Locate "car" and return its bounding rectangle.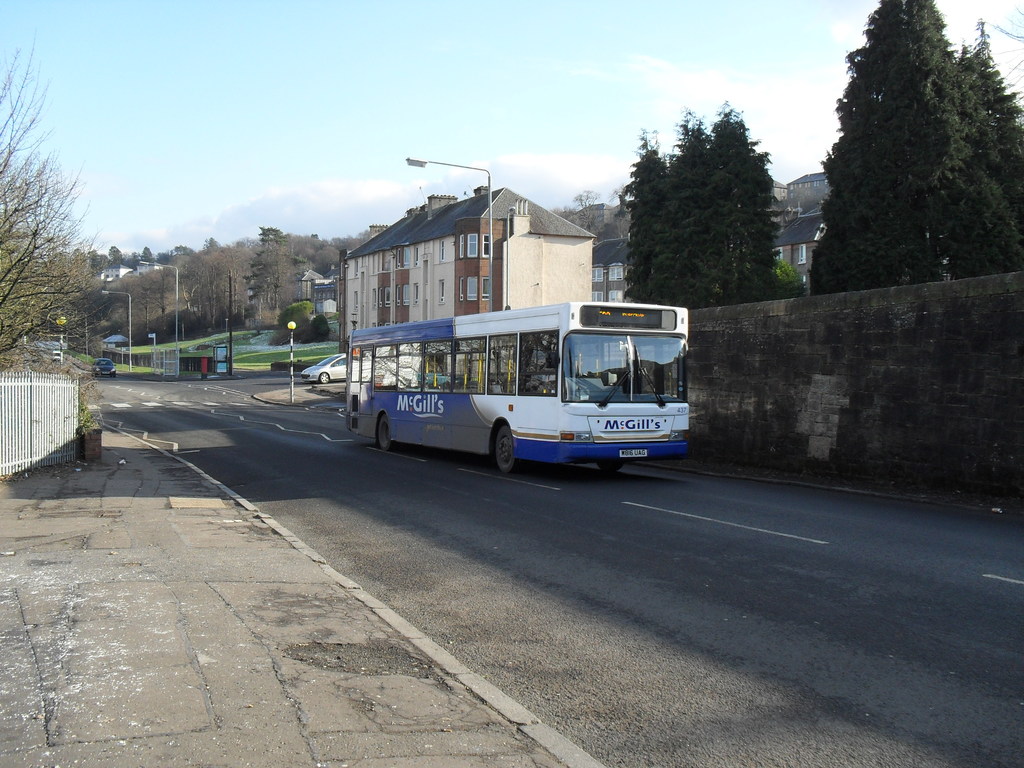
<region>300, 352, 346, 380</region>.
